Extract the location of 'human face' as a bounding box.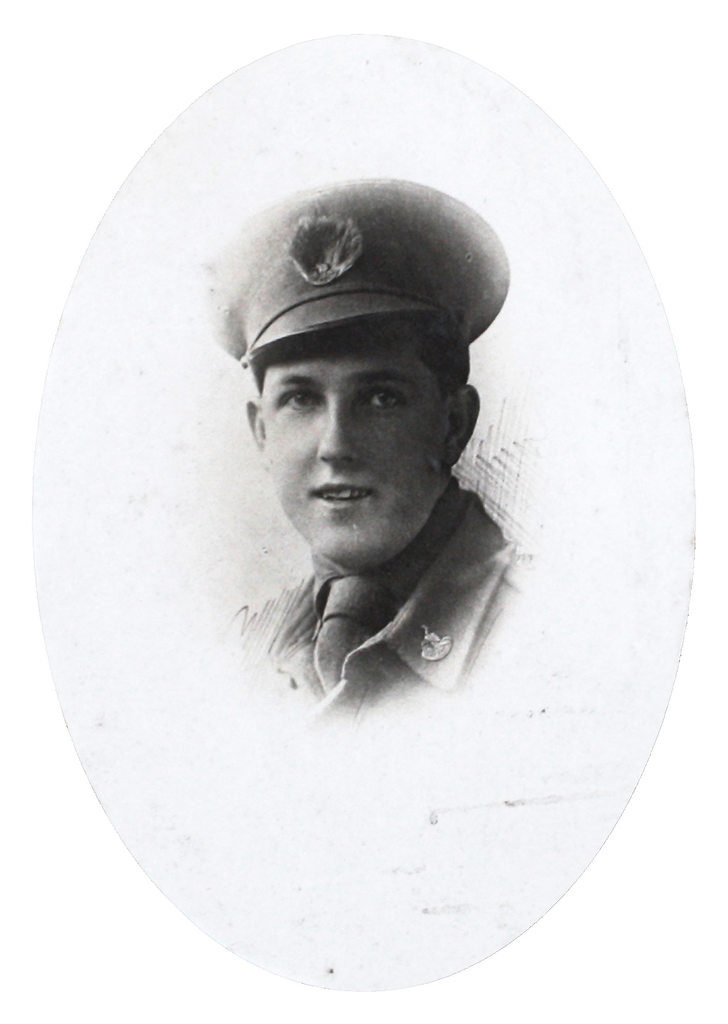
bbox(247, 354, 457, 567).
